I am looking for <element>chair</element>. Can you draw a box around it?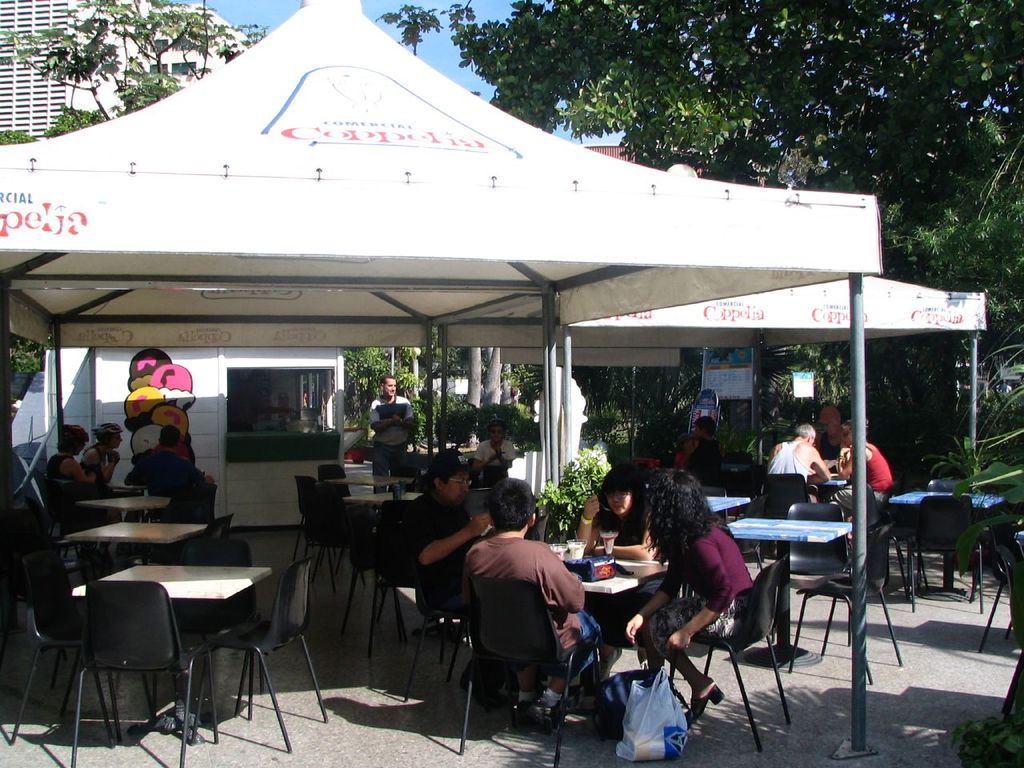
Sure, the bounding box is <box>191,551,329,750</box>.
